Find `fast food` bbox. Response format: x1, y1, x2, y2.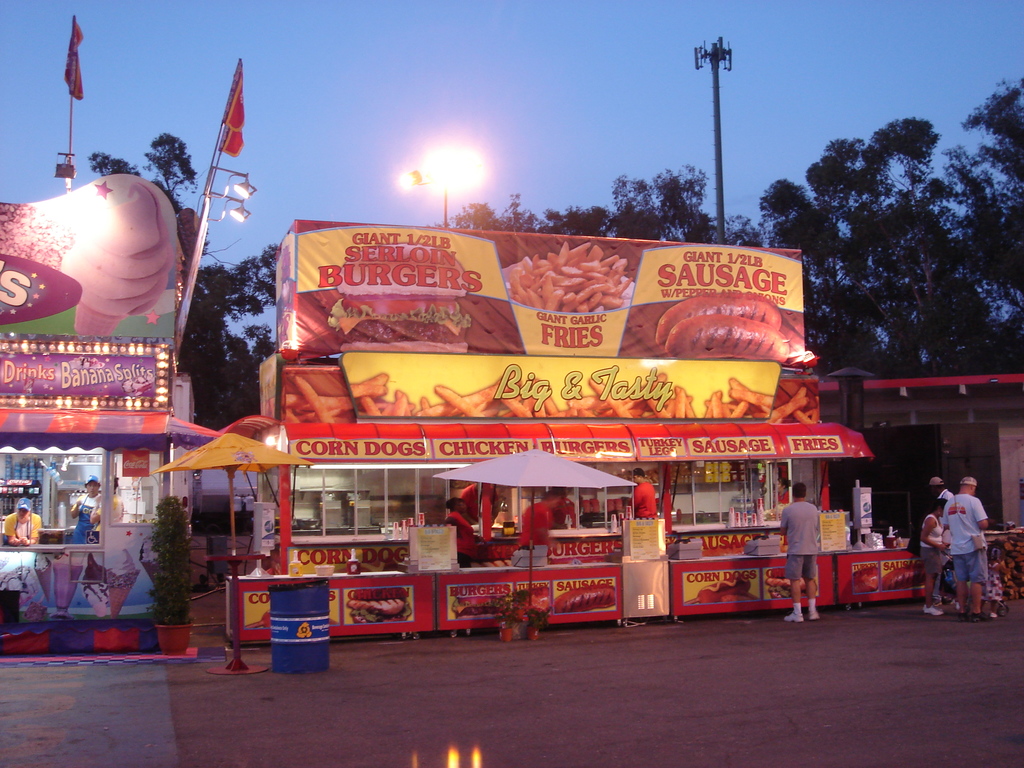
349, 588, 413, 626.
